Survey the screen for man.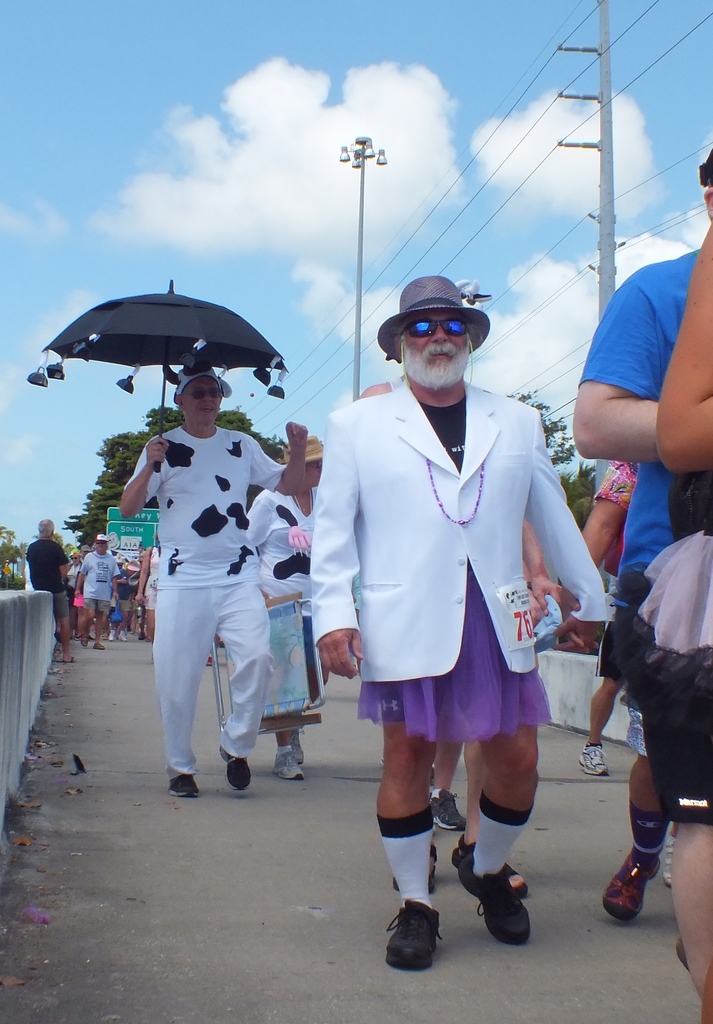
Survey found: 577, 583, 652, 782.
